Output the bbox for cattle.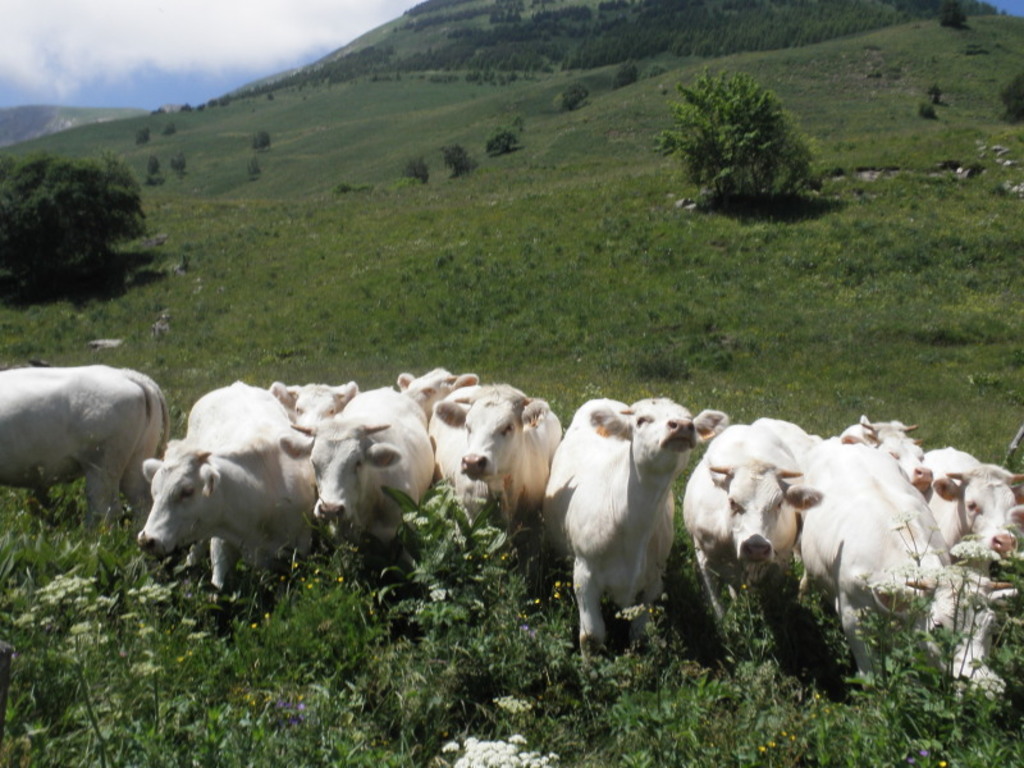
[142, 374, 301, 591].
